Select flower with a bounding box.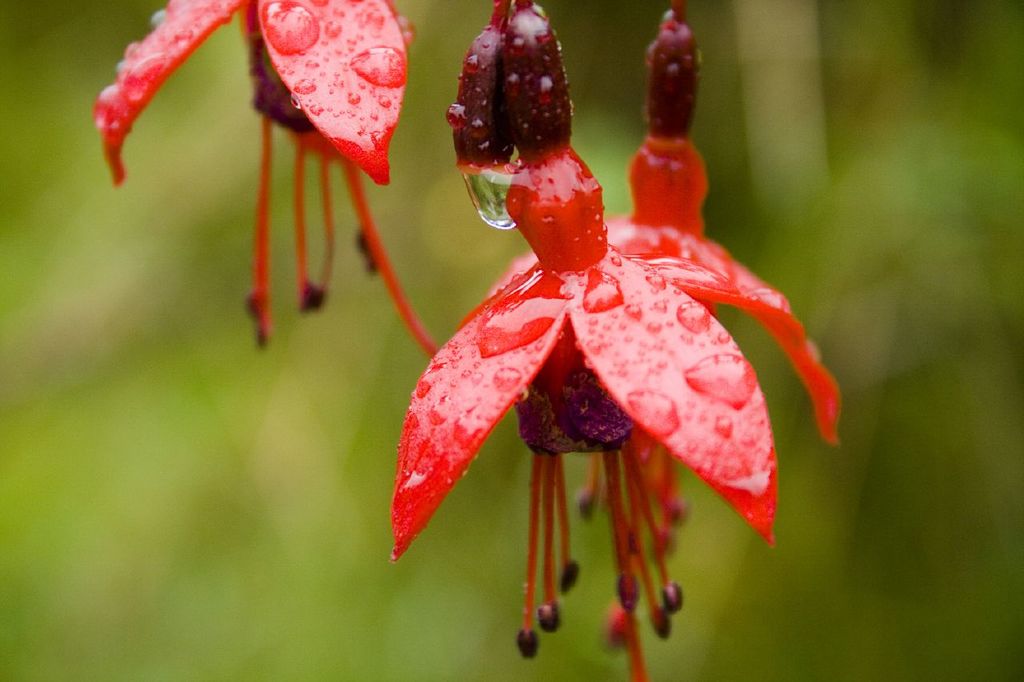
<bbox>354, 22, 849, 624</bbox>.
